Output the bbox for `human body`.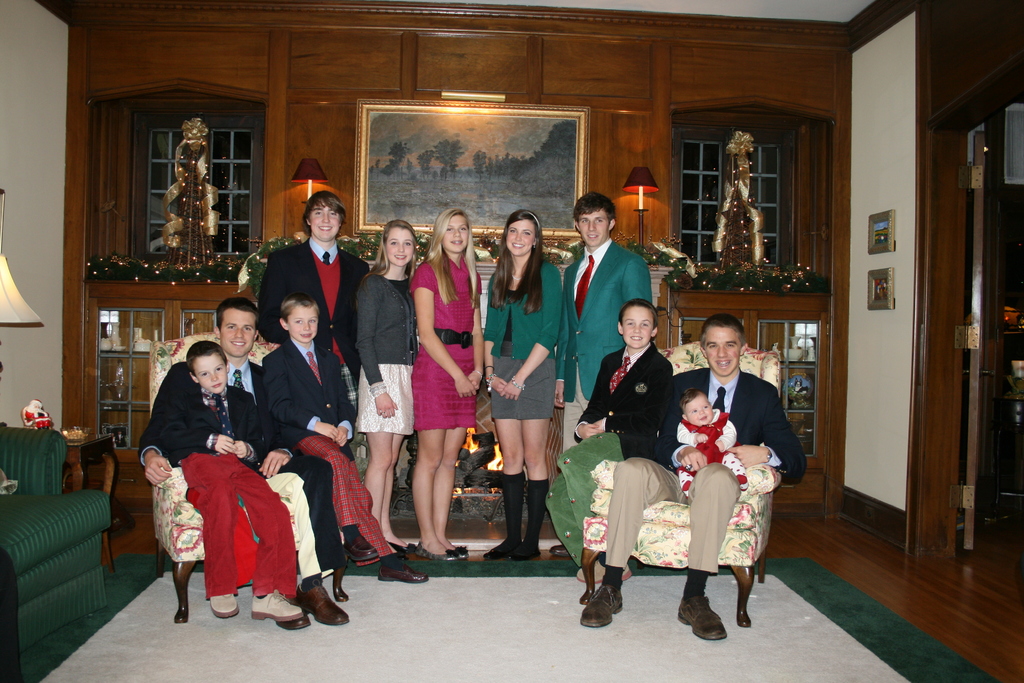
box=[540, 346, 675, 581].
